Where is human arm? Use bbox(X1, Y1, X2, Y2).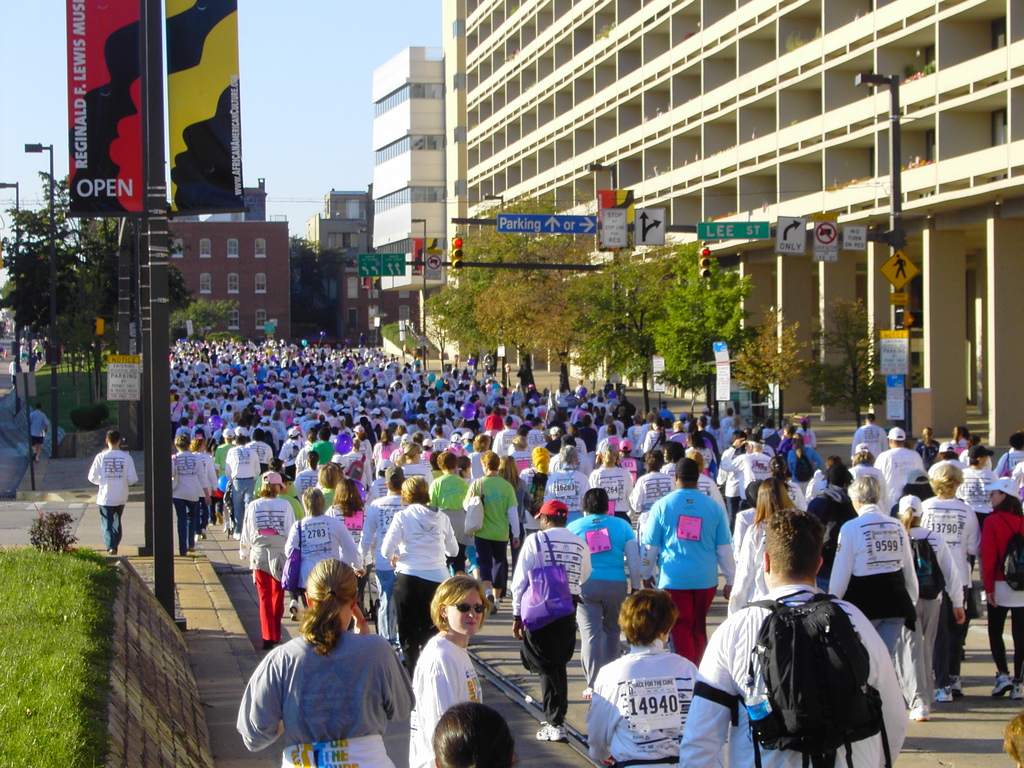
bbox(236, 652, 285, 752).
